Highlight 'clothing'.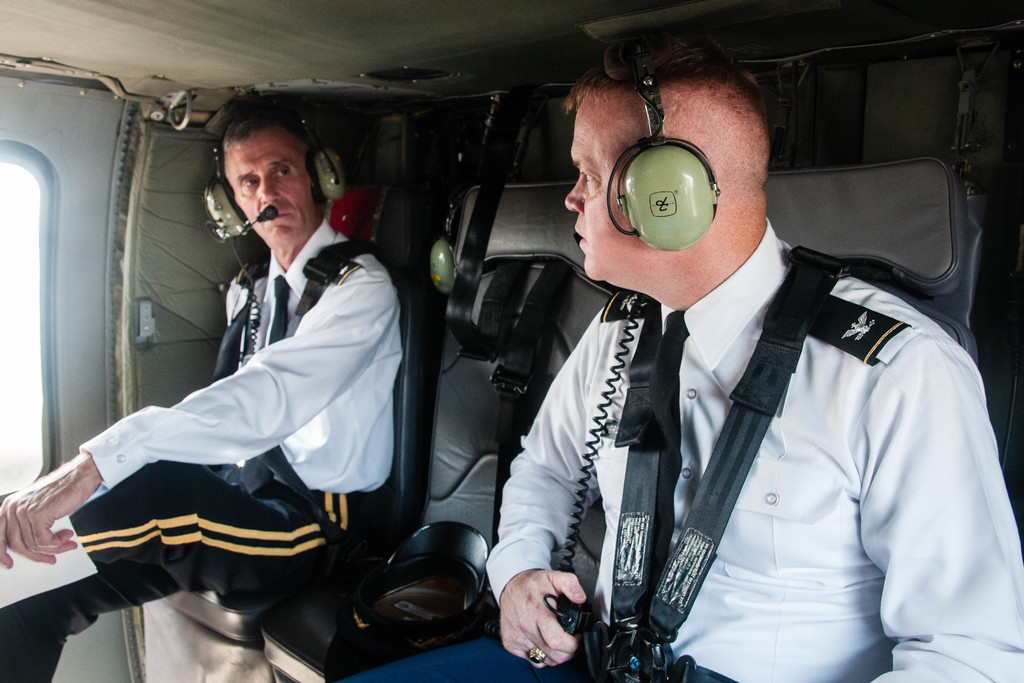
Highlighted region: [left=410, top=117, right=977, bottom=682].
